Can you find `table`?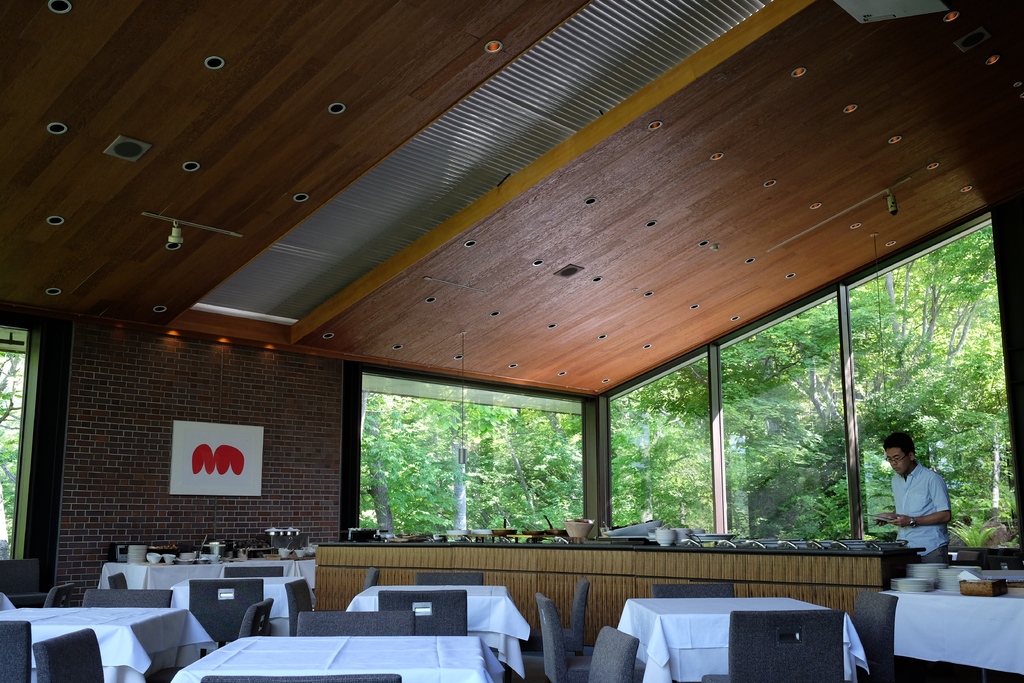
Yes, bounding box: 99/563/319/607.
